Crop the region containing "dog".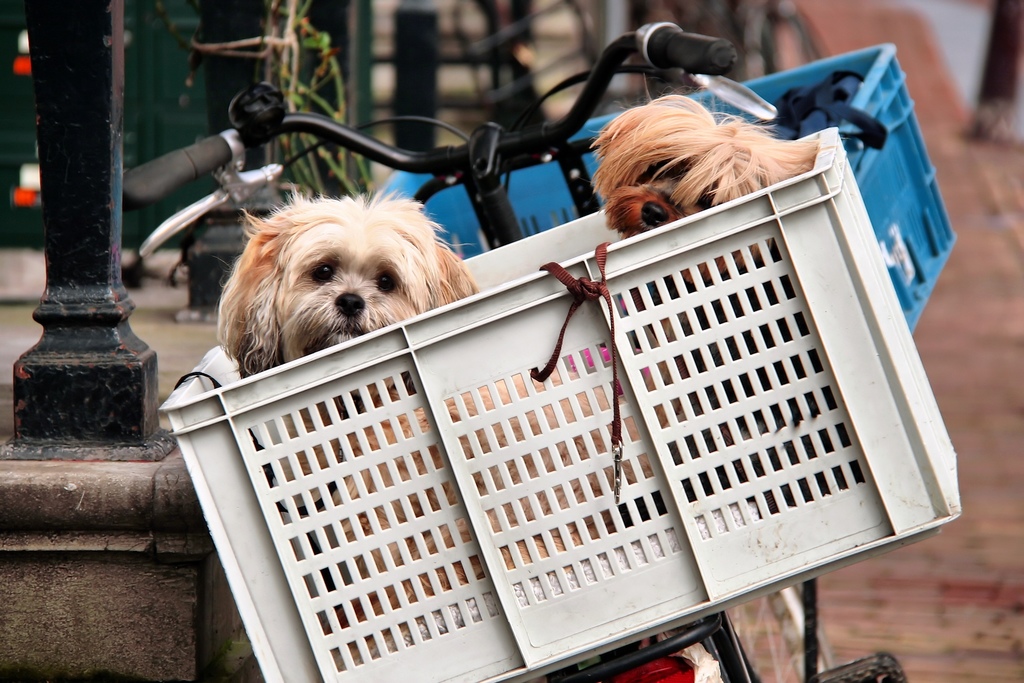
Crop region: bbox=[215, 183, 591, 672].
